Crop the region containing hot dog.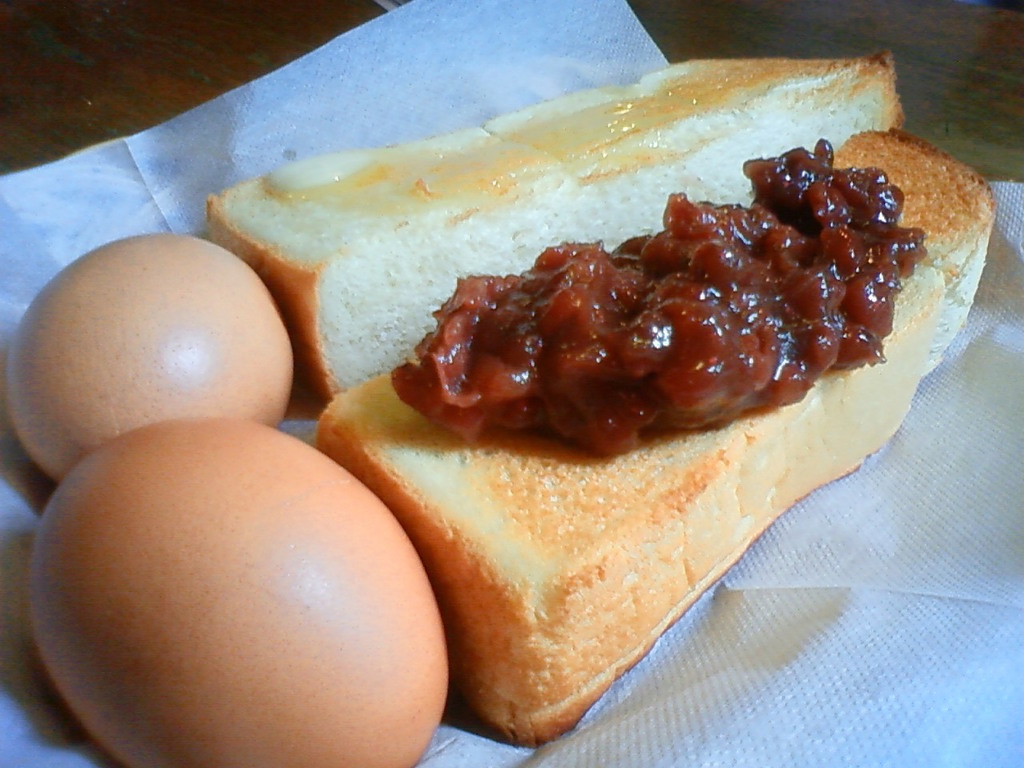
Crop region: 277/53/973/728.
